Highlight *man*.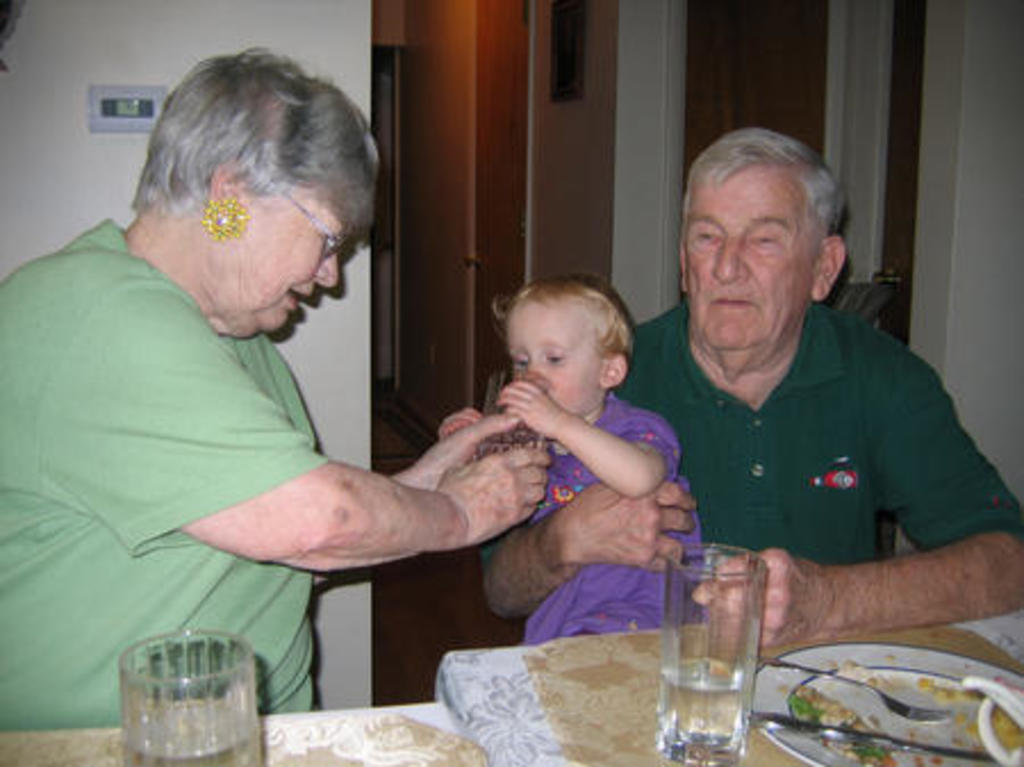
Highlighted region: 605, 146, 1004, 667.
